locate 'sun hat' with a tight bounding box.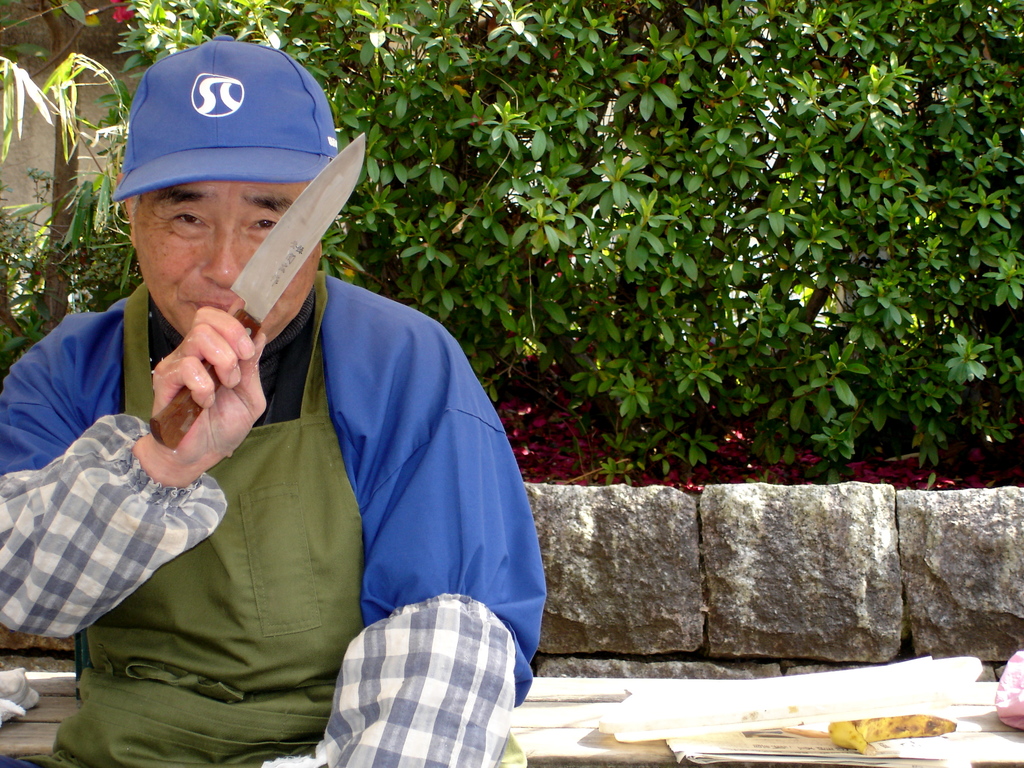
<region>106, 32, 348, 266</region>.
